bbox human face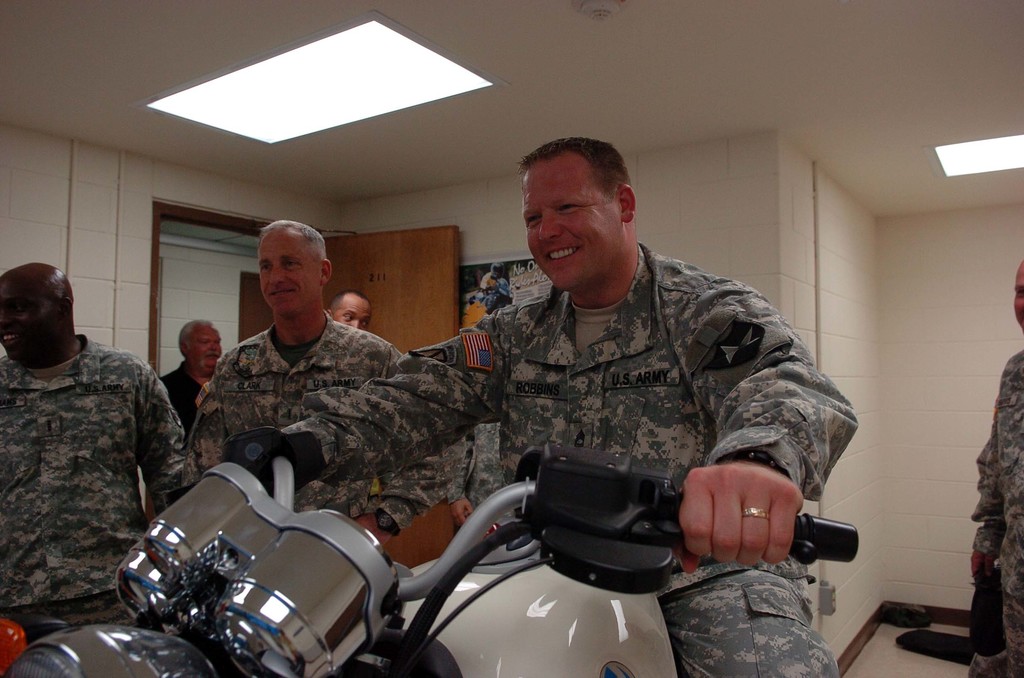
x1=335, y1=295, x2=372, y2=330
